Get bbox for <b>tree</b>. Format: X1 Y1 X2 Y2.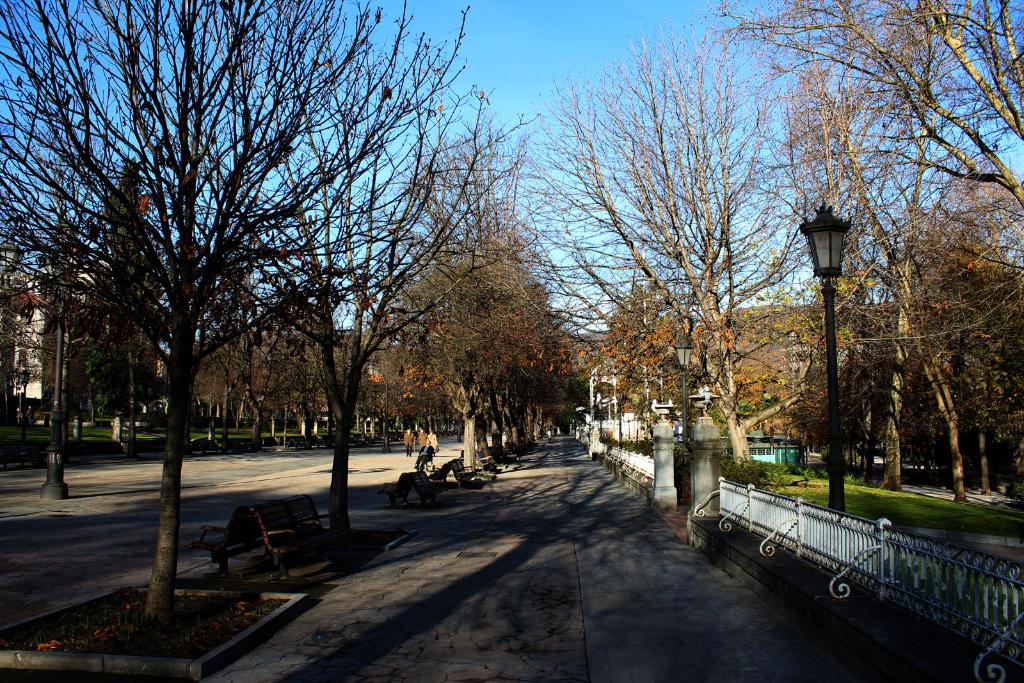
401 224 566 465.
